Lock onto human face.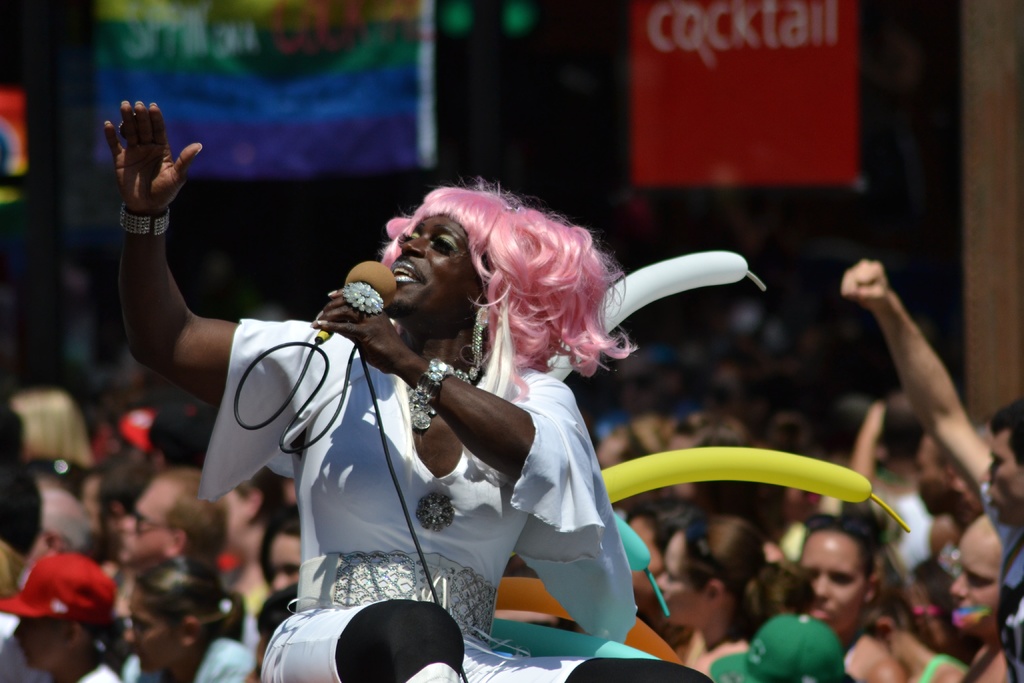
Locked: detection(948, 522, 1009, 628).
